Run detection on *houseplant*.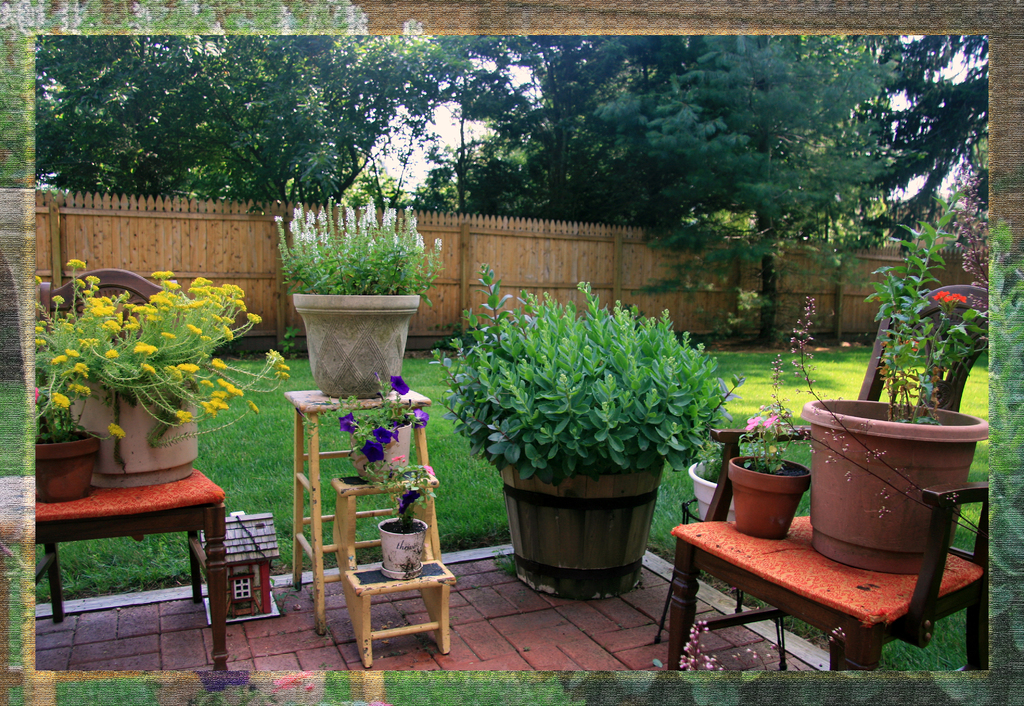
Result: {"left": 335, "top": 374, "right": 433, "bottom": 484}.
